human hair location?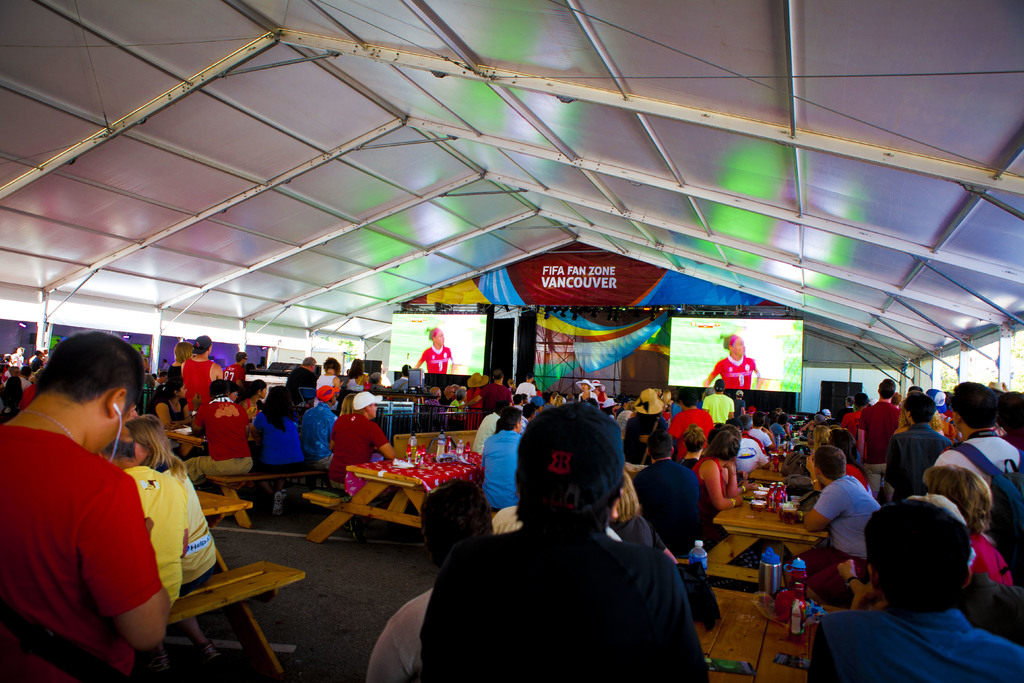
495, 370, 505, 378
